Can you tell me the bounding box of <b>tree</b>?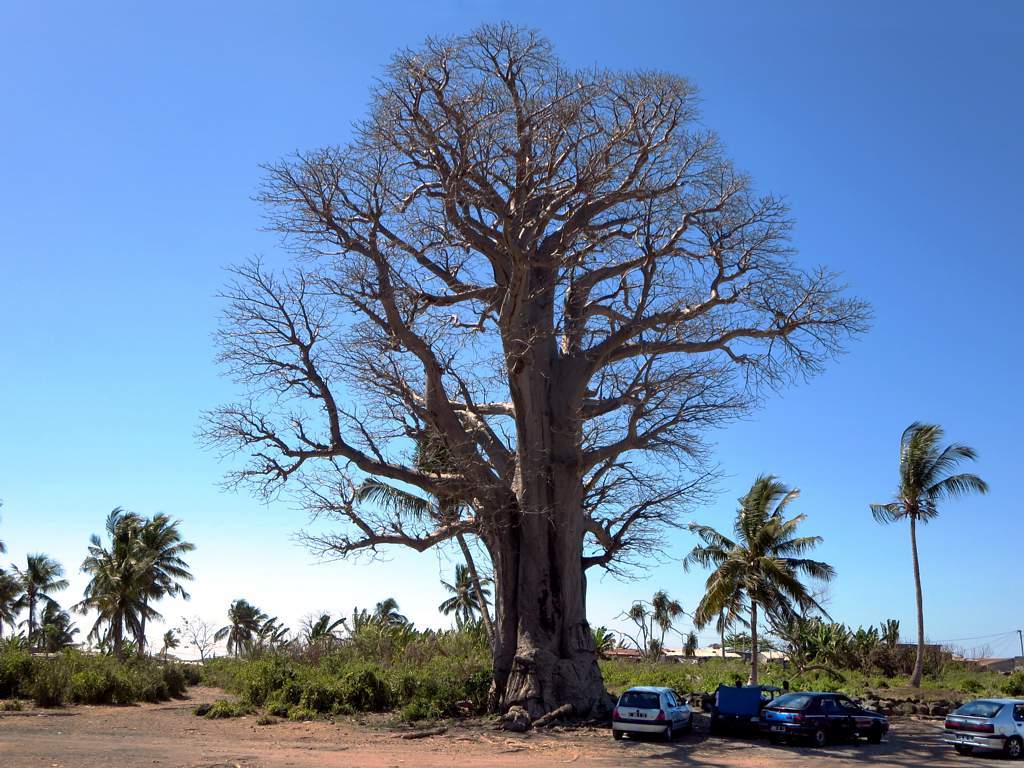
<bbox>193, 23, 868, 738</bbox>.
